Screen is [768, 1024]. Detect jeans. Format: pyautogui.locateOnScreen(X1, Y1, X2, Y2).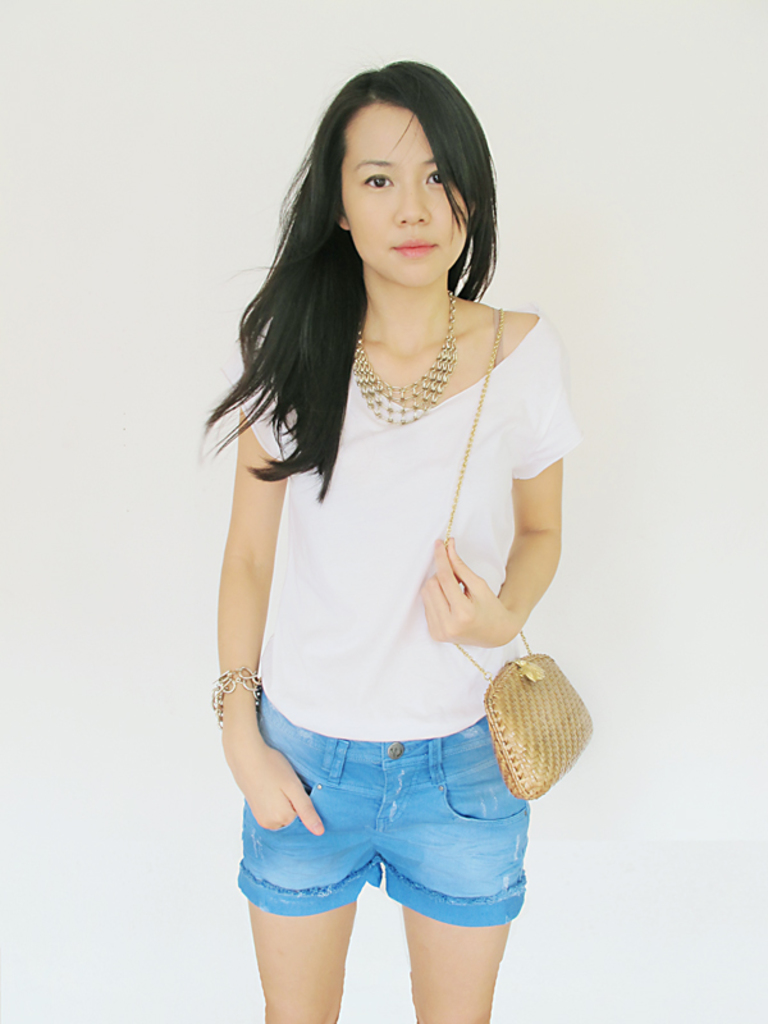
pyautogui.locateOnScreen(221, 719, 540, 904).
